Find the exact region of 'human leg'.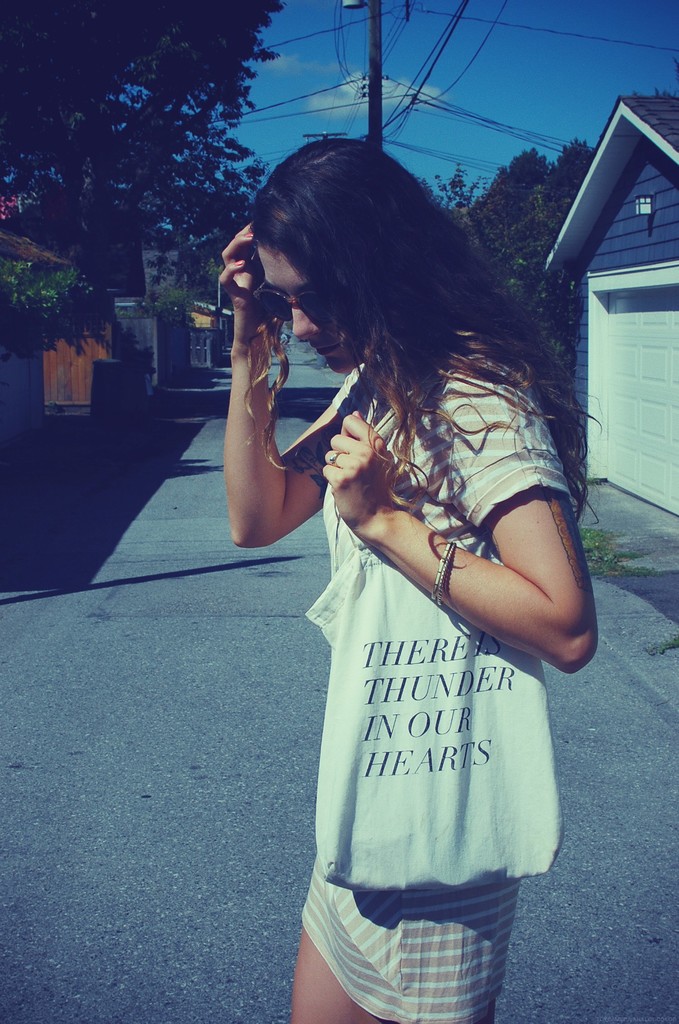
Exact region: x1=372 y1=816 x2=511 y2=1023.
